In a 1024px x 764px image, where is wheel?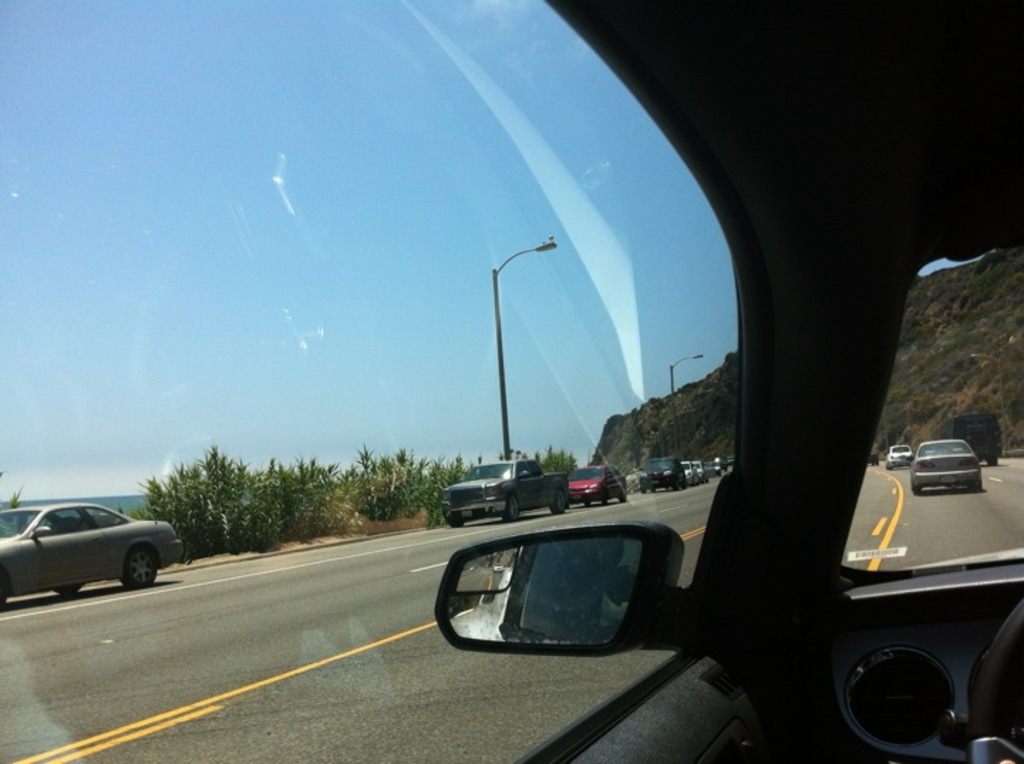
988 454 997 465.
